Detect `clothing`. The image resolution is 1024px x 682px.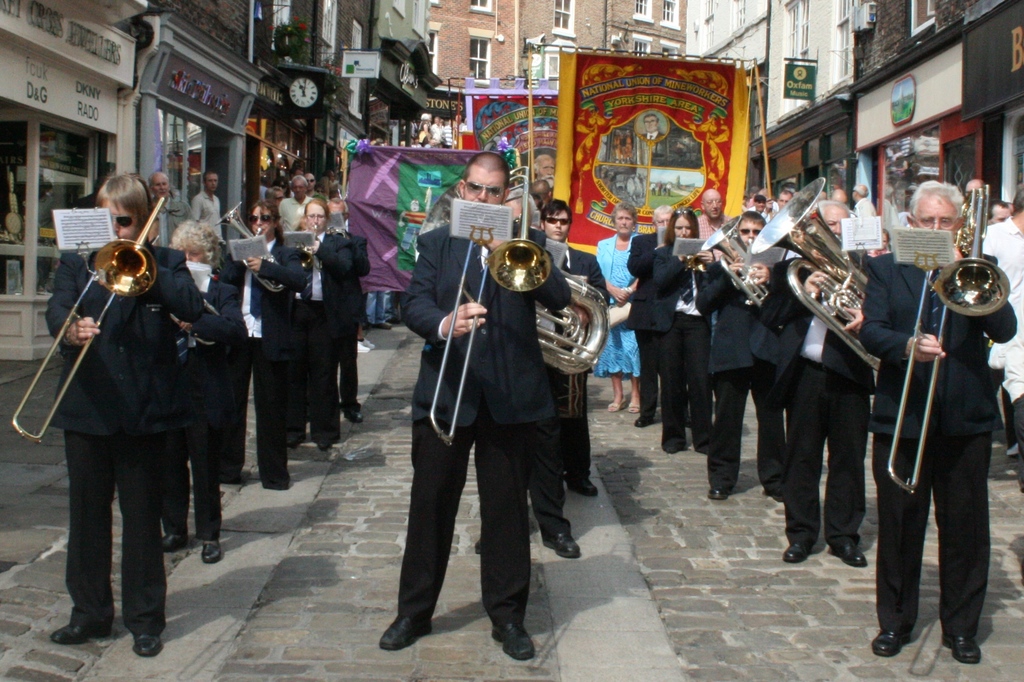
locate(174, 293, 248, 532).
